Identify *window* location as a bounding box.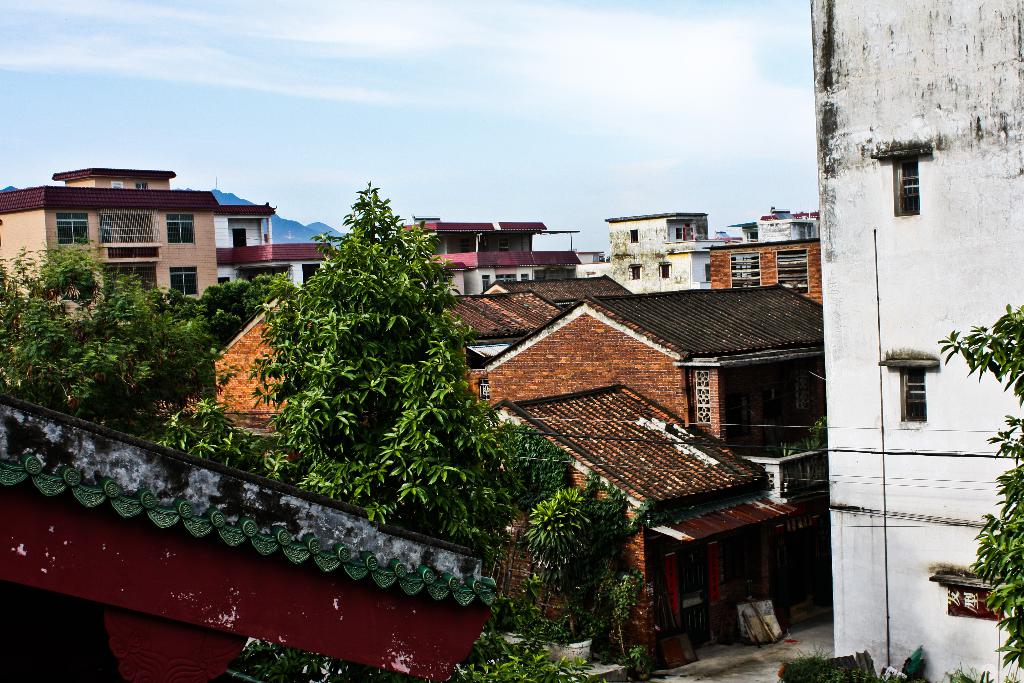
Rect(171, 268, 198, 297).
